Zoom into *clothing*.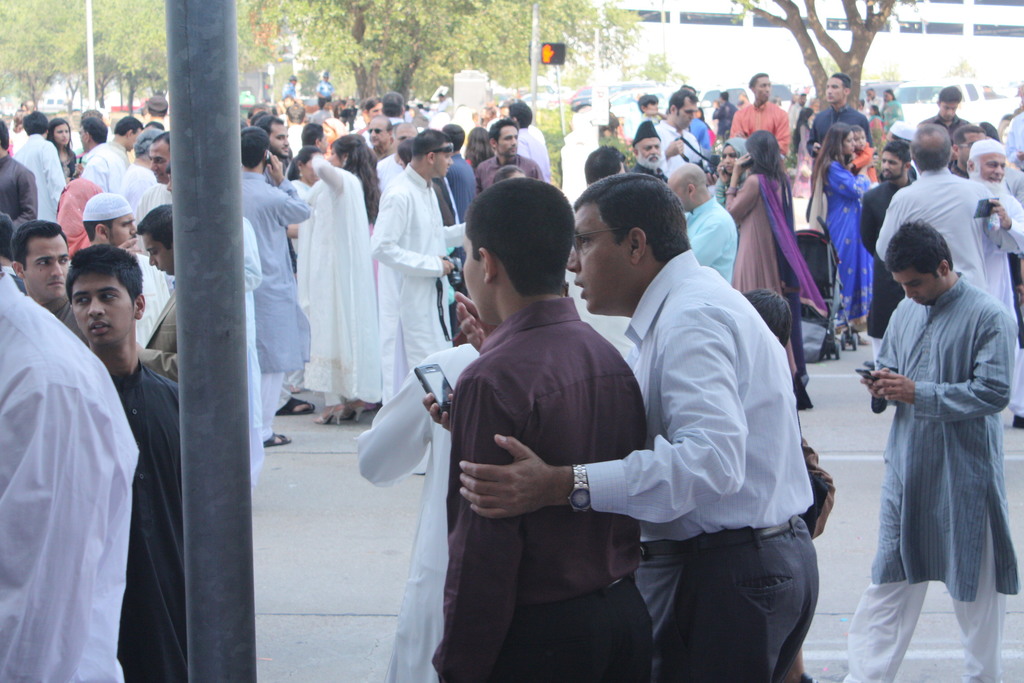
Zoom target: {"left": 714, "top": 97, "right": 740, "bottom": 145}.
